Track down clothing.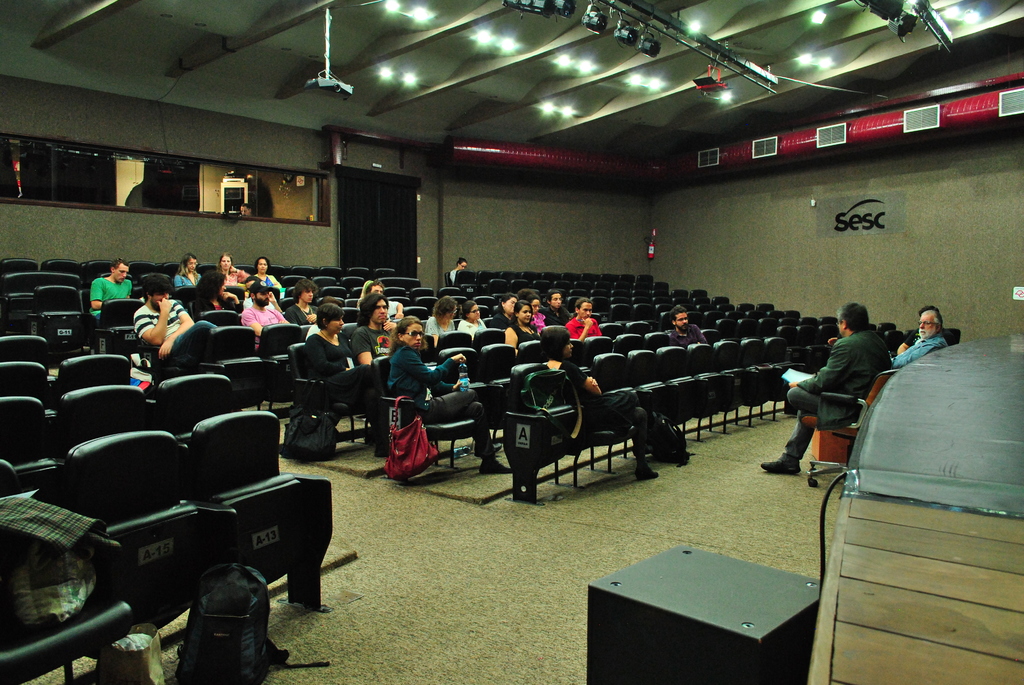
Tracked to rect(252, 274, 282, 292).
